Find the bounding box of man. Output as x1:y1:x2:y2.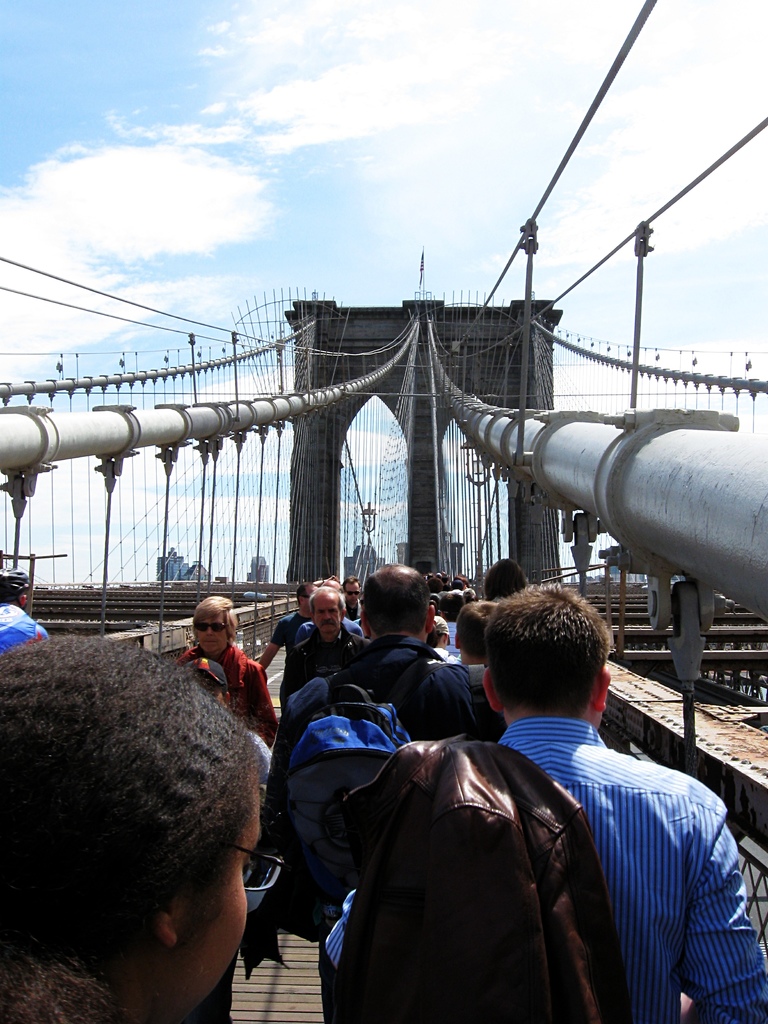
0:564:46:652.
